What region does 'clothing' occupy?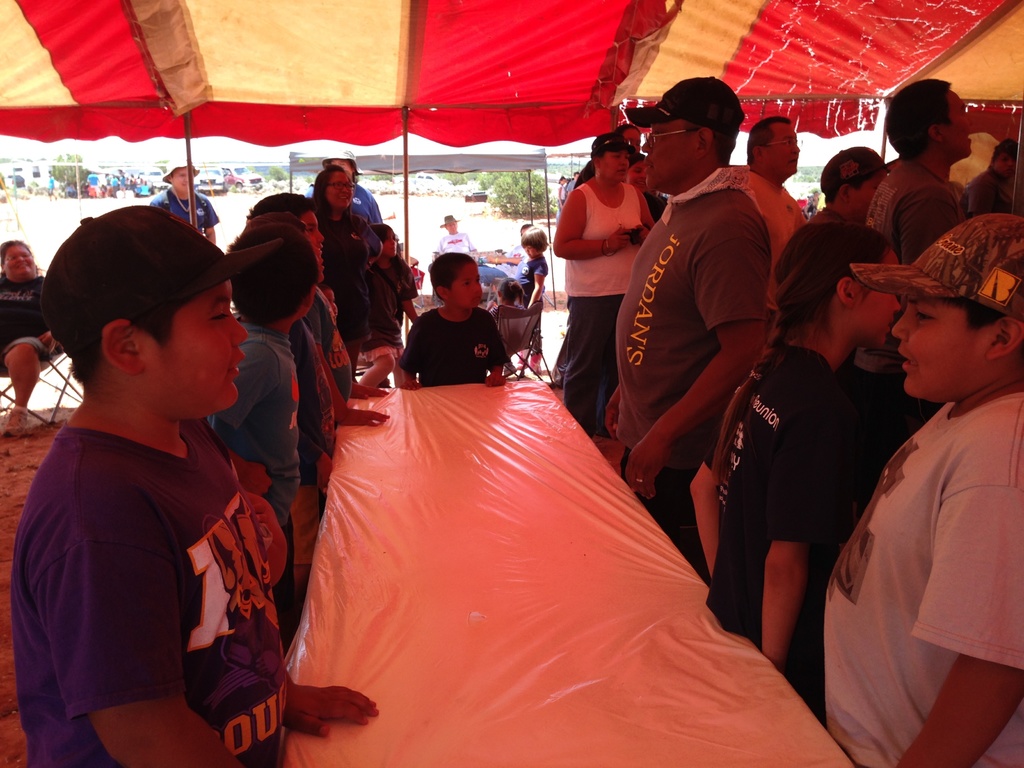
rect(960, 164, 1022, 225).
